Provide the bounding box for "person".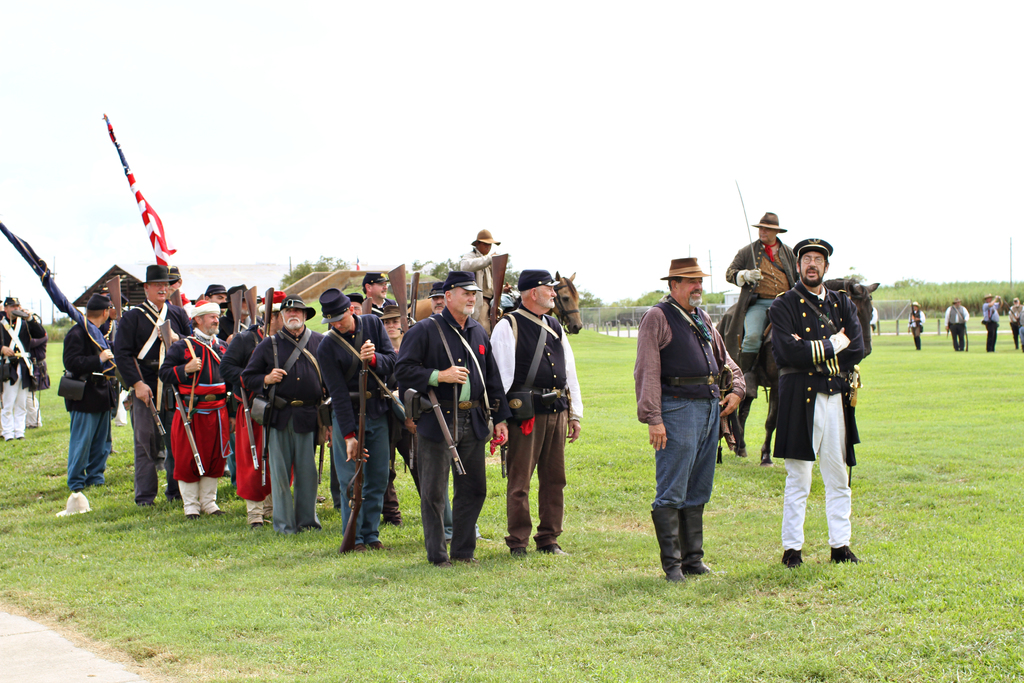
bbox=[904, 299, 927, 346].
